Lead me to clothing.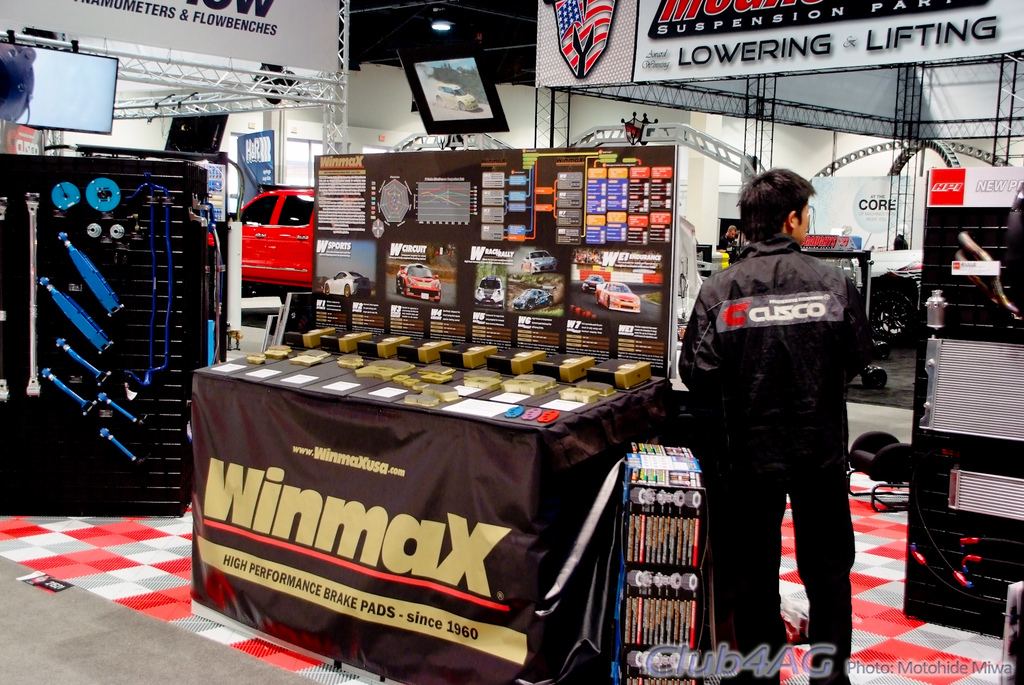
Lead to Rect(721, 229, 756, 274).
